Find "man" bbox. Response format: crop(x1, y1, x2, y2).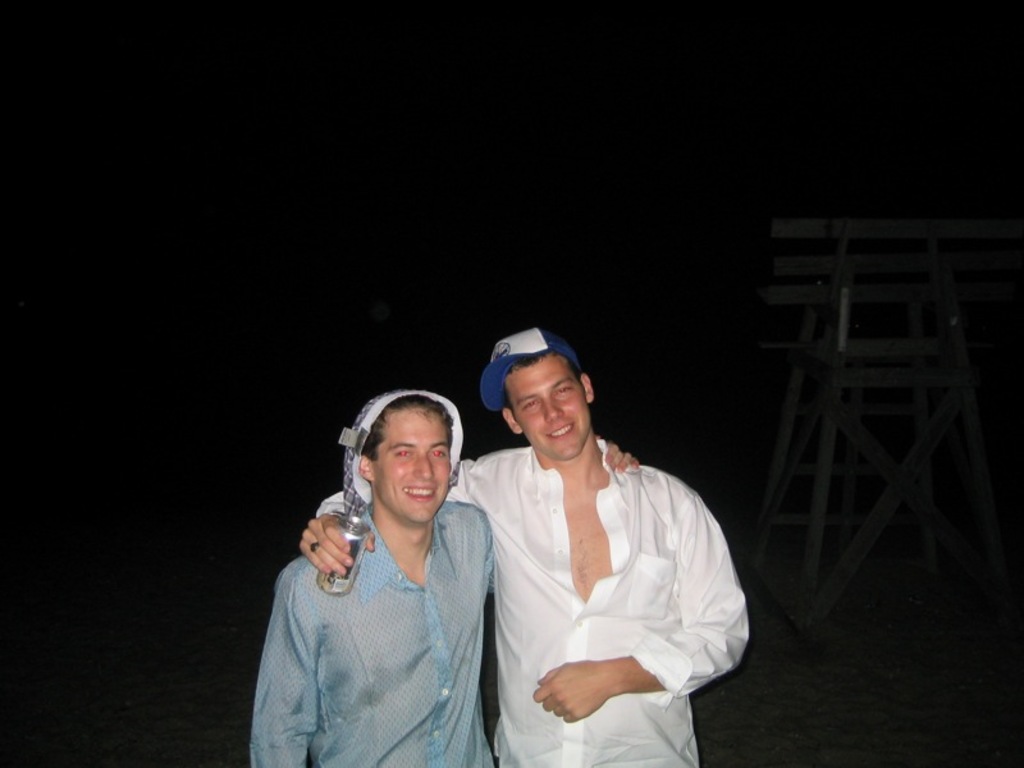
crop(292, 325, 758, 767).
